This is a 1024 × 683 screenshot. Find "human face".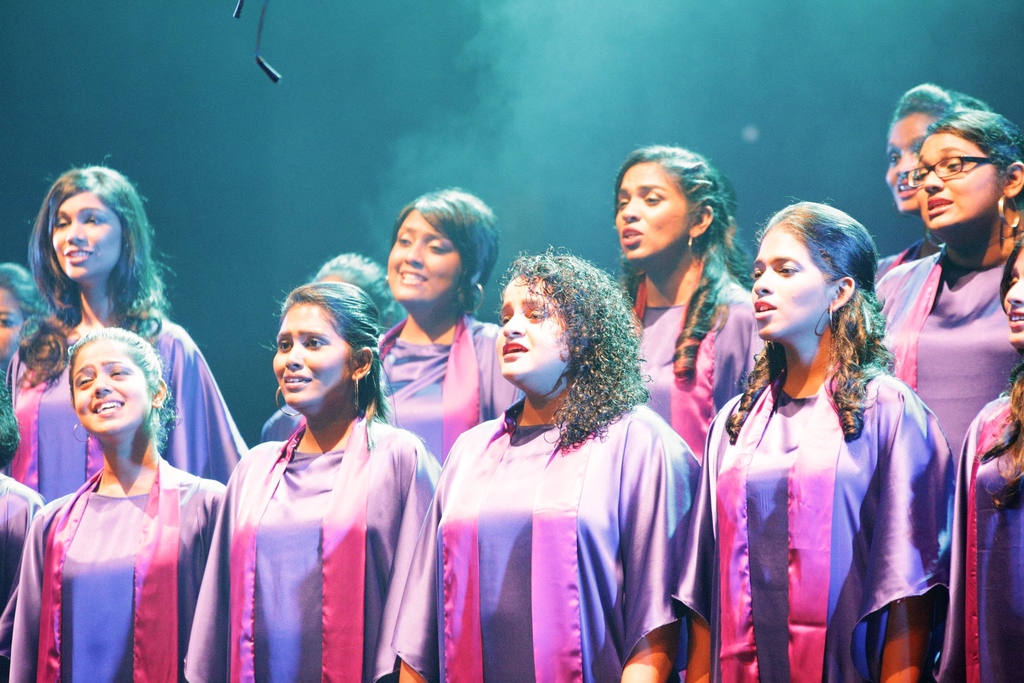
Bounding box: (x1=54, y1=192, x2=122, y2=280).
